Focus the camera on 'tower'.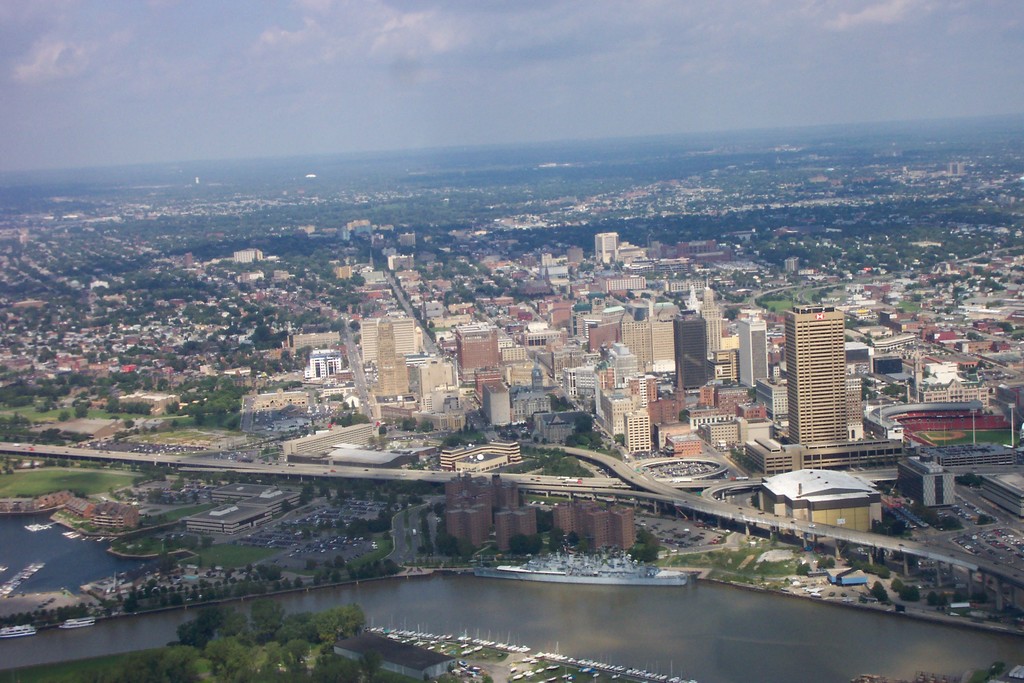
Focus region: bbox=(624, 313, 681, 377).
